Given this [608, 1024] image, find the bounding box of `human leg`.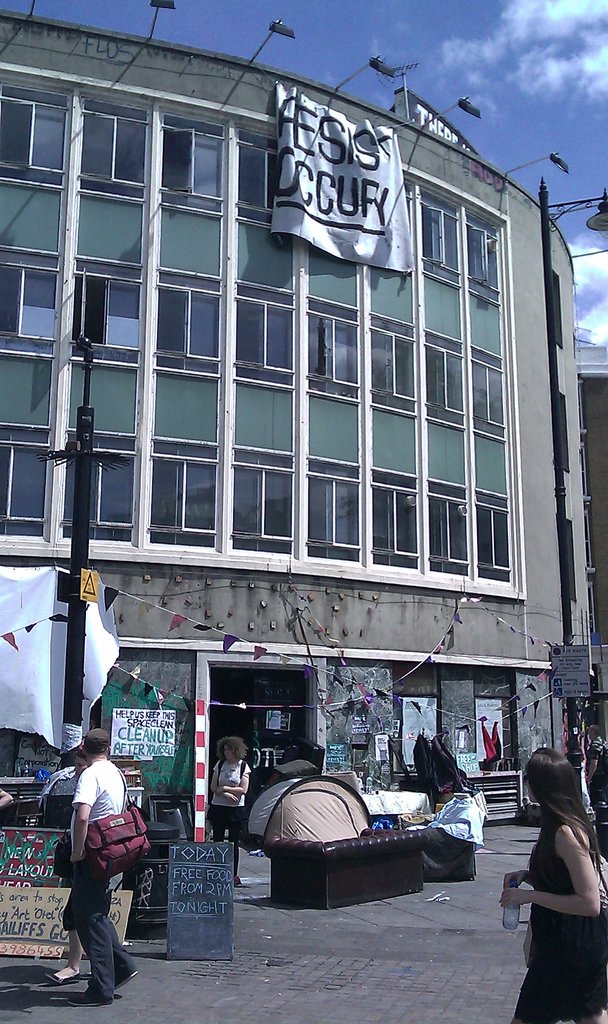
l=68, t=867, r=138, b=1005.
